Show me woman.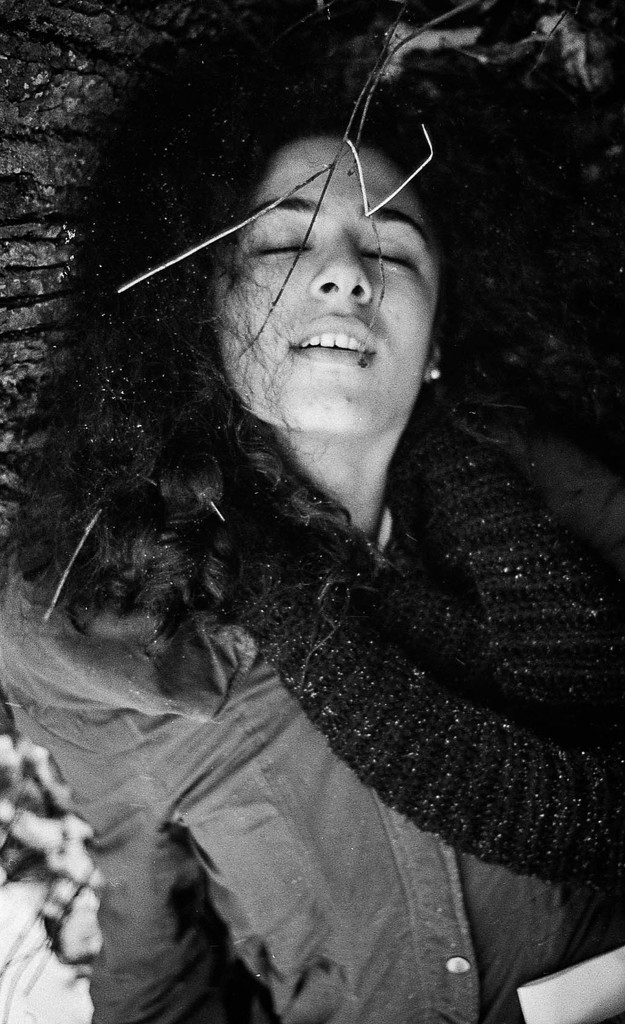
woman is here: x1=33, y1=124, x2=588, y2=1013.
